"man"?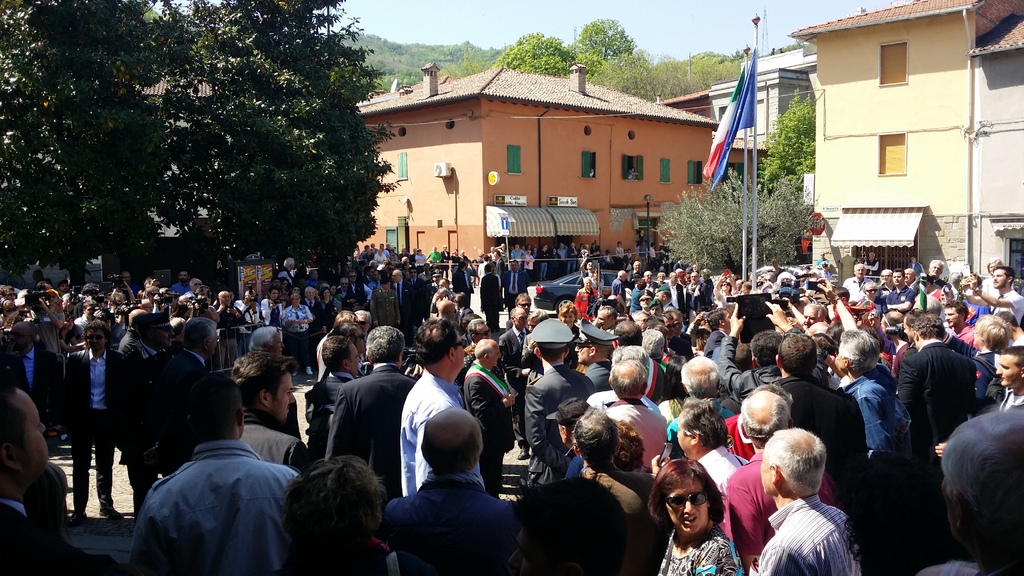
572/276/601/322
